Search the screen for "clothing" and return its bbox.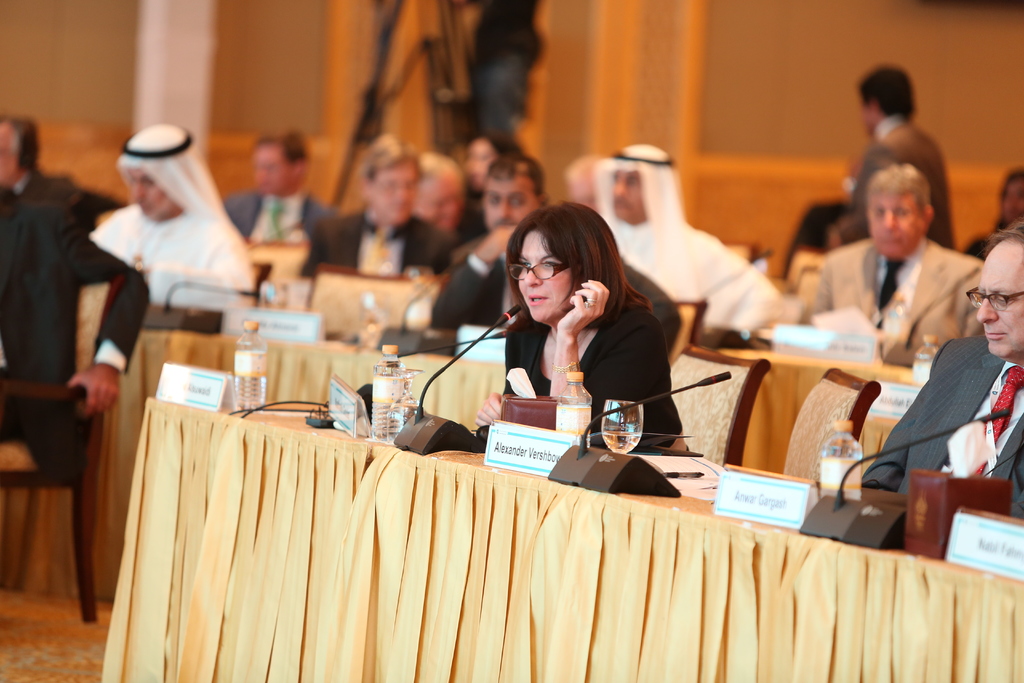
Found: x1=846 y1=108 x2=963 y2=247.
